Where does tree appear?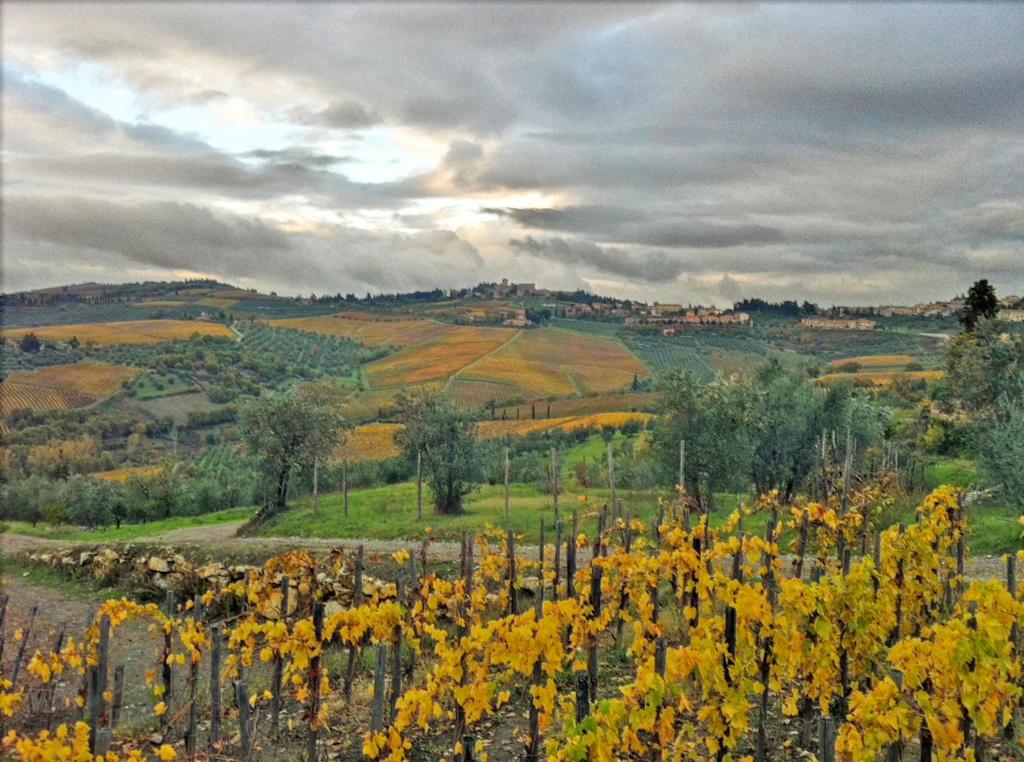
Appears at BBox(238, 375, 355, 513).
